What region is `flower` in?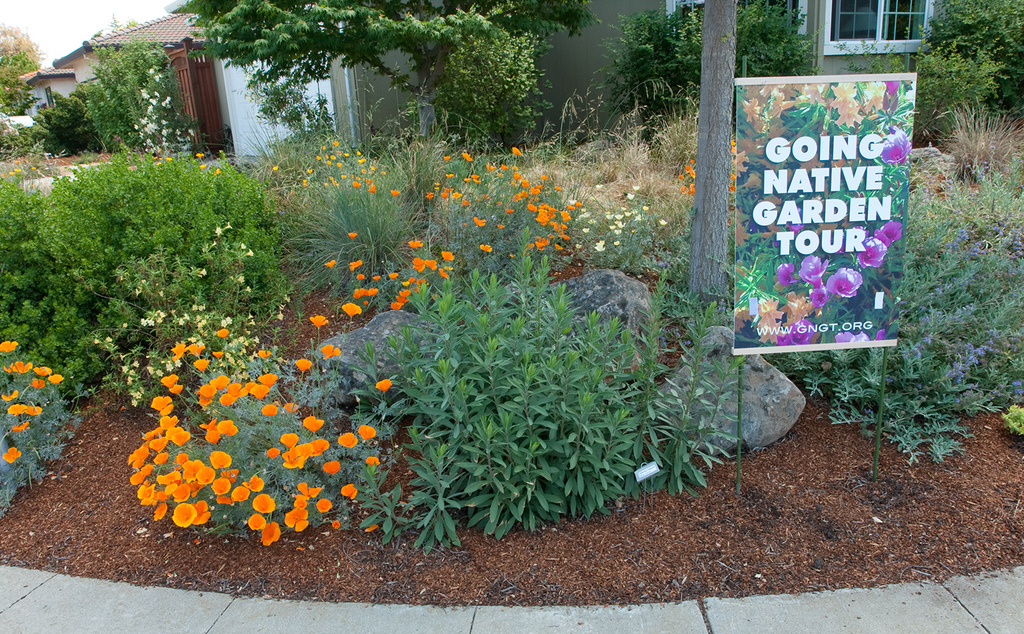
864 78 884 95.
